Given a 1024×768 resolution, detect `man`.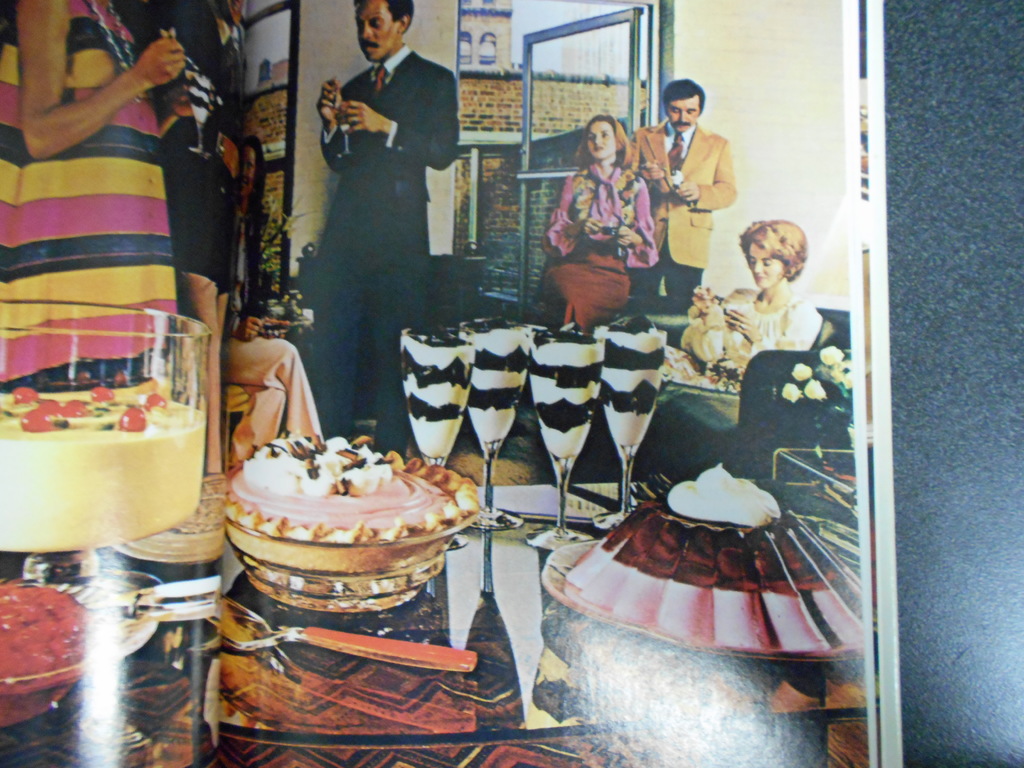
box(293, 16, 464, 375).
